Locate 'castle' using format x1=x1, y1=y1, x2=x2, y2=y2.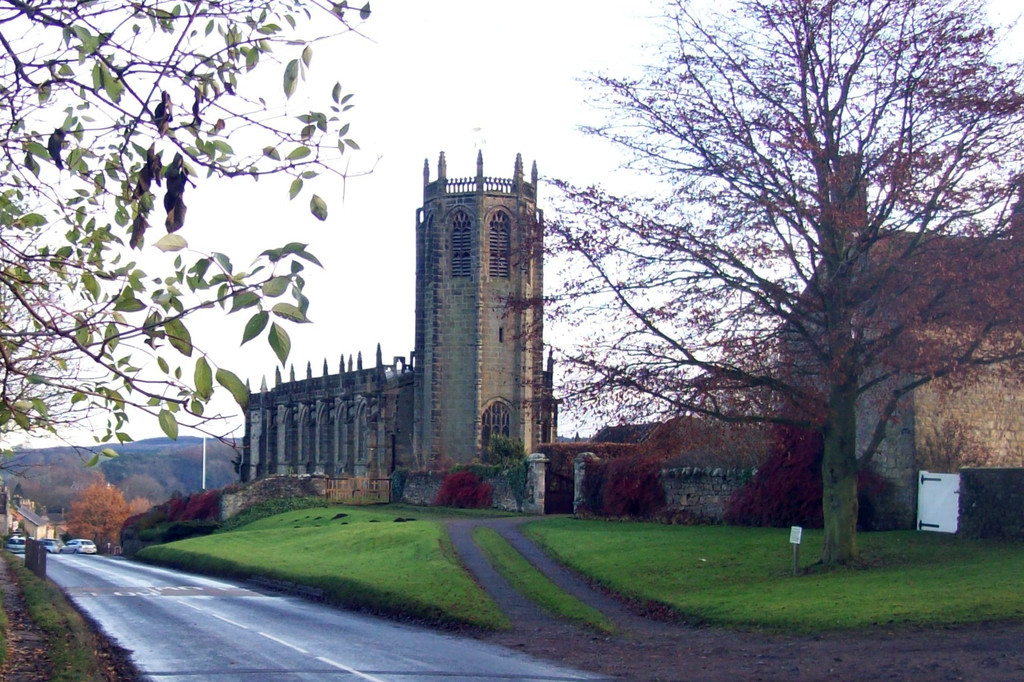
x1=234, y1=147, x2=566, y2=532.
